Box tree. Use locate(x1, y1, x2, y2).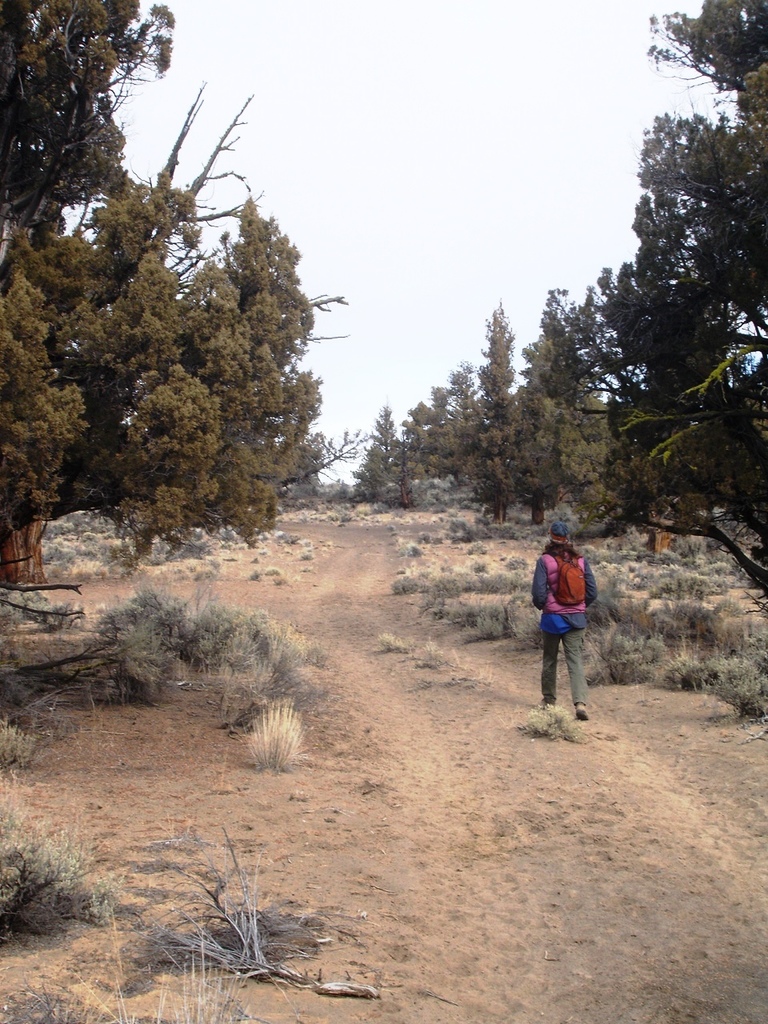
locate(0, 0, 350, 606).
